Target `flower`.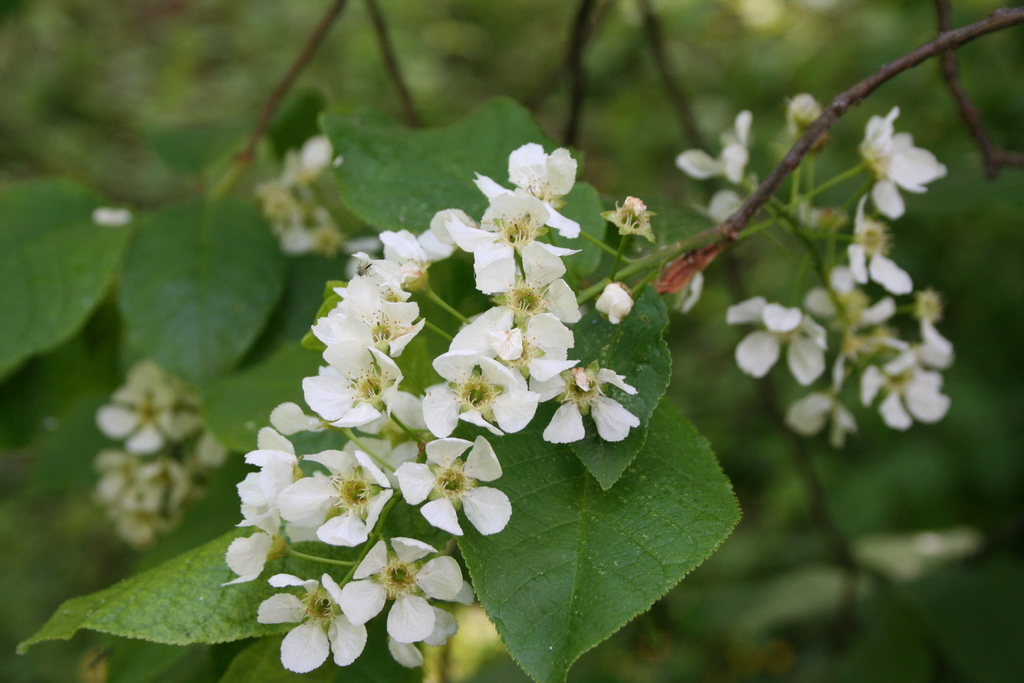
Target region: <bbox>307, 342, 401, 432</bbox>.
